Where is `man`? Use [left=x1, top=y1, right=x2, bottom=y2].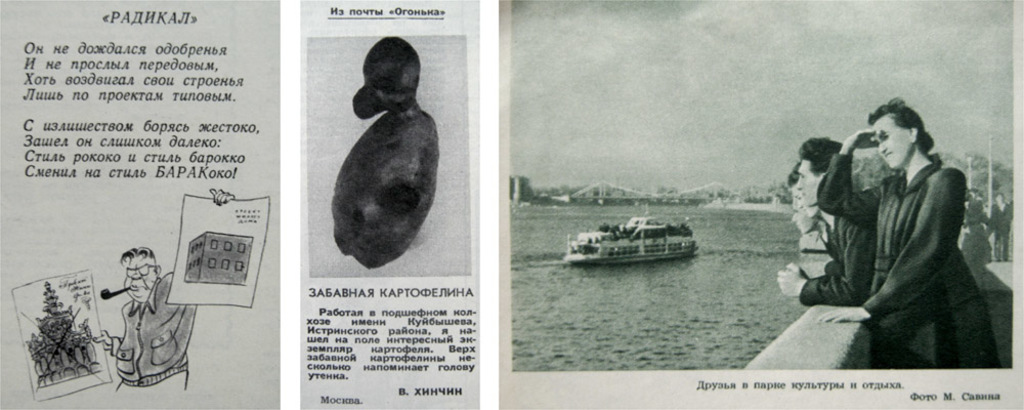
[left=88, top=239, right=187, bottom=406].
